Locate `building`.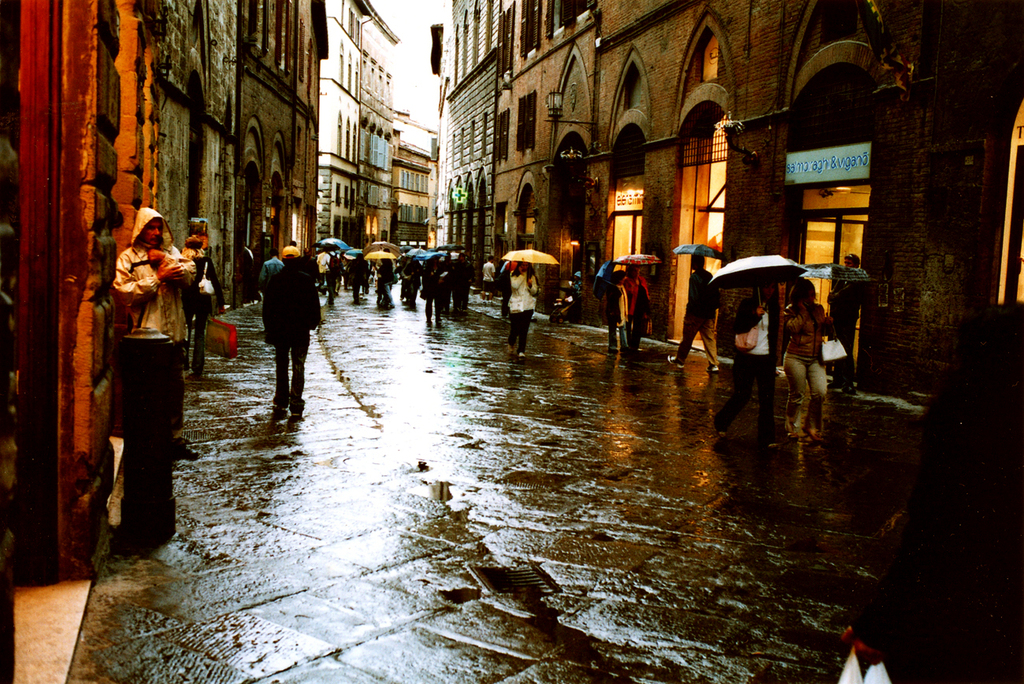
Bounding box: pyautogui.locateOnScreen(487, 0, 1023, 401).
